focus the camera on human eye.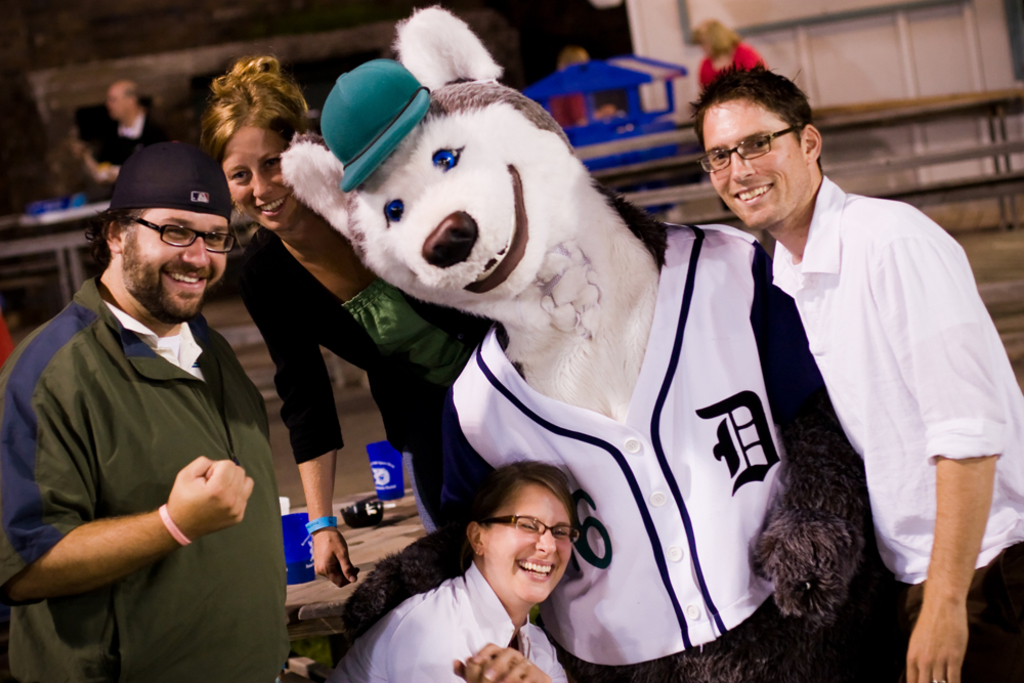
Focus region: detection(711, 152, 726, 167).
